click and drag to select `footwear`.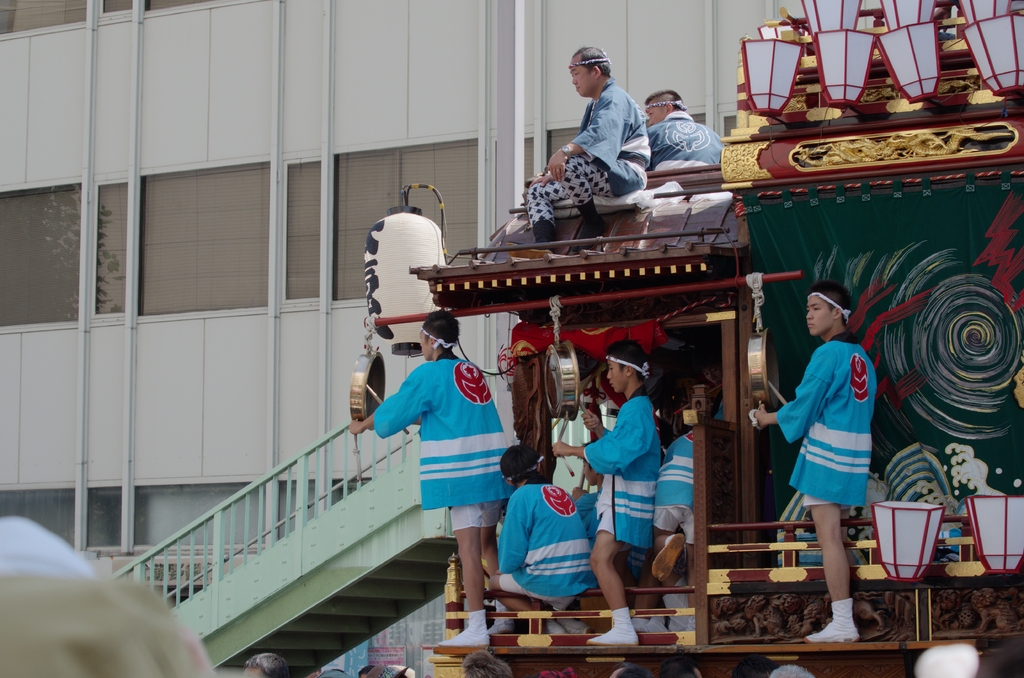
Selection: 803:600:856:645.
